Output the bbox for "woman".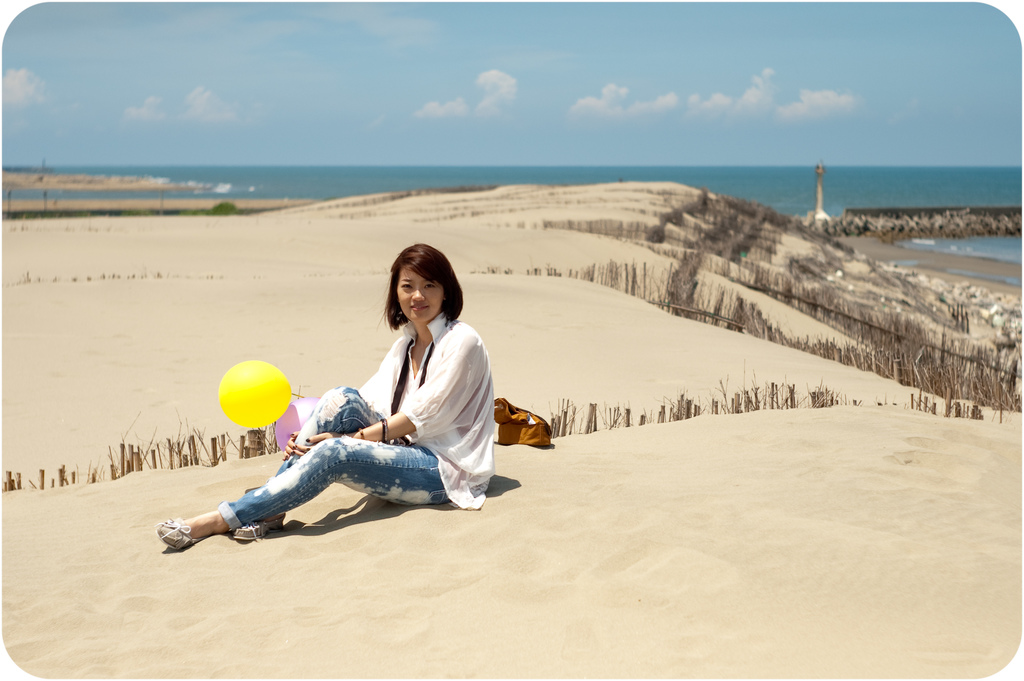
[x1=252, y1=246, x2=504, y2=544].
